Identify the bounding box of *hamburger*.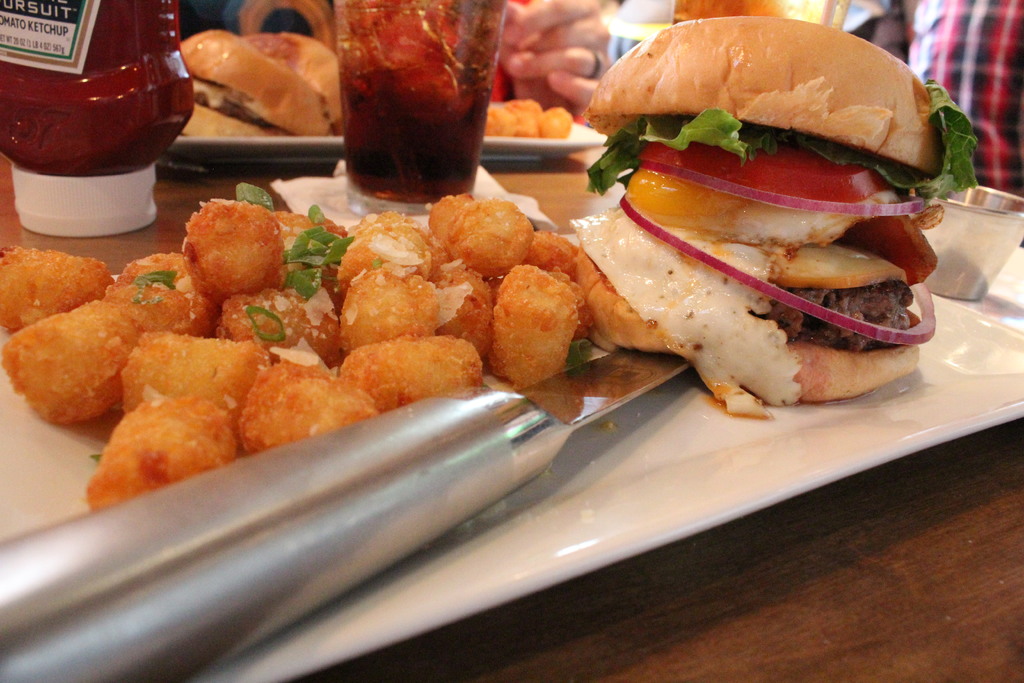
{"x1": 566, "y1": 18, "x2": 977, "y2": 408}.
